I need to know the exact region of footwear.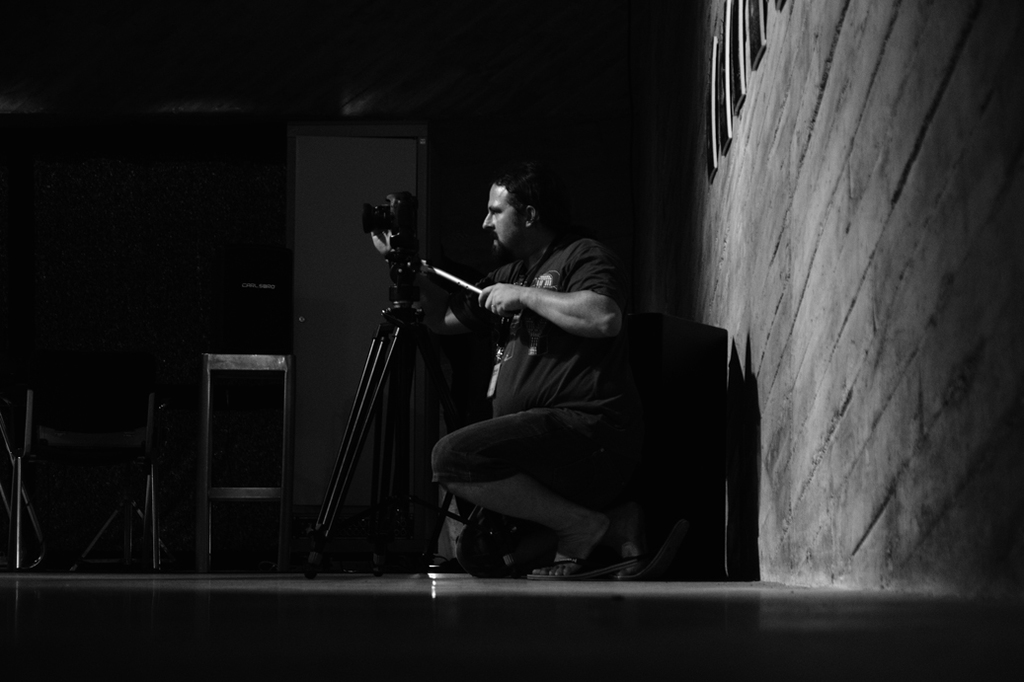
Region: 526 560 641 582.
